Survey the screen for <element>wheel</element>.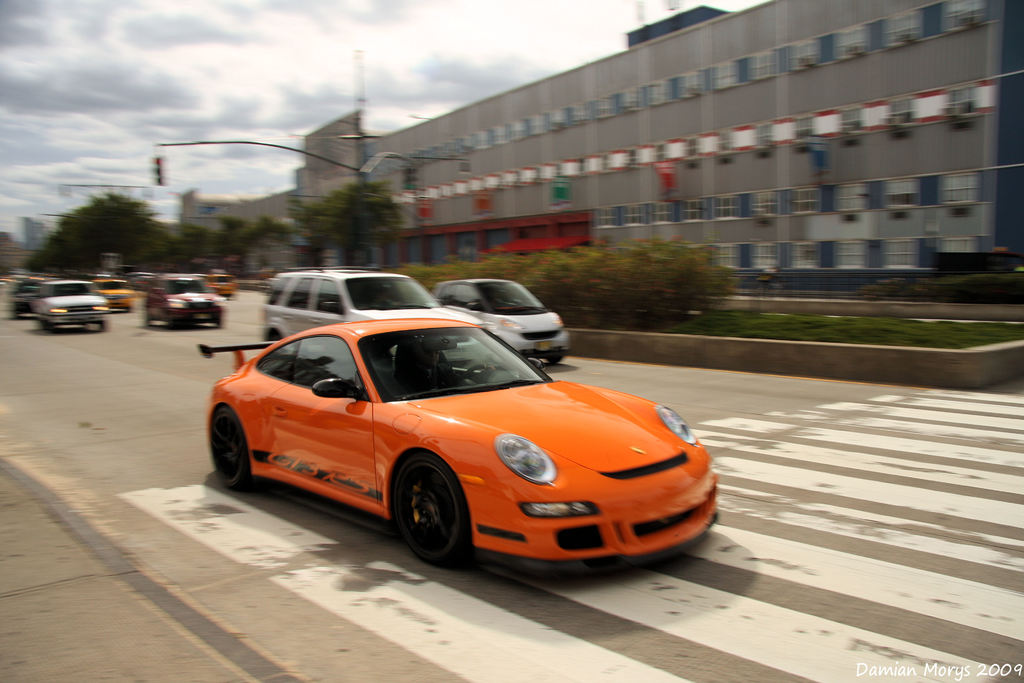
Survey found: region(394, 451, 477, 575).
